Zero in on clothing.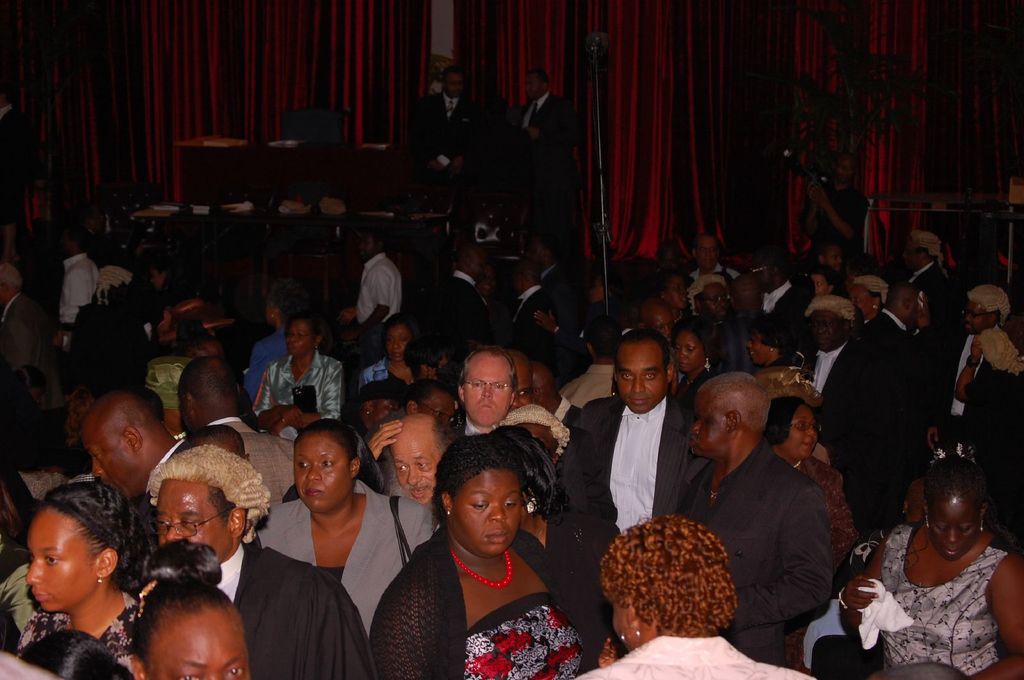
Zeroed in: (211,541,374,679).
